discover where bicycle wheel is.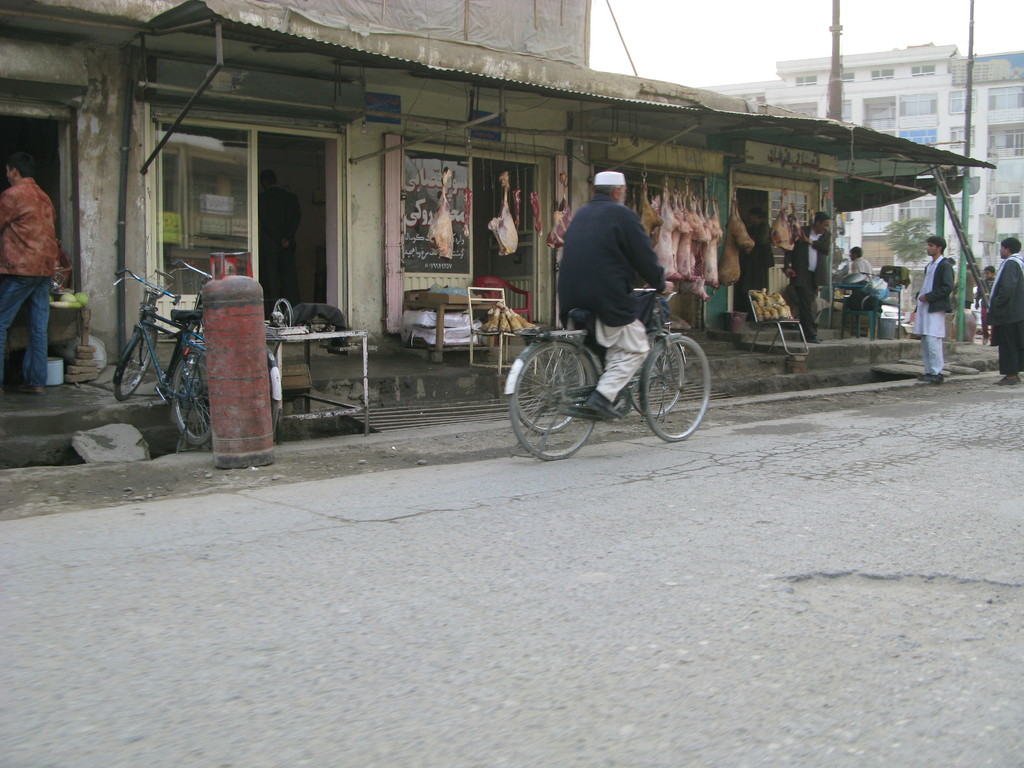
Discovered at left=515, top=351, right=586, bottom=436.
